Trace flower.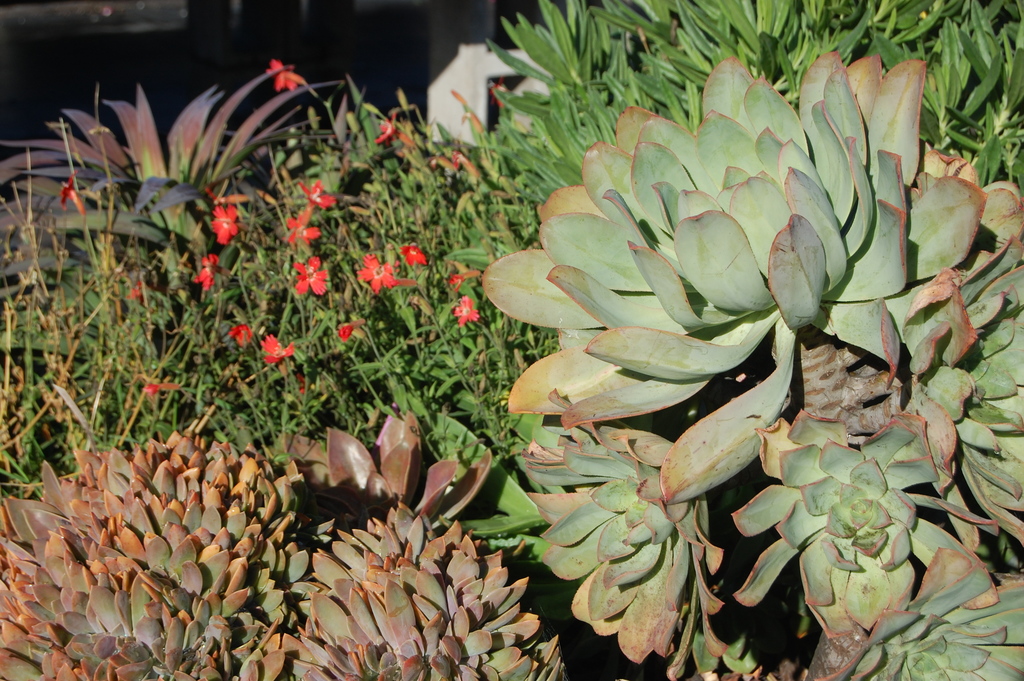
Traced to [398,240,420,267].
